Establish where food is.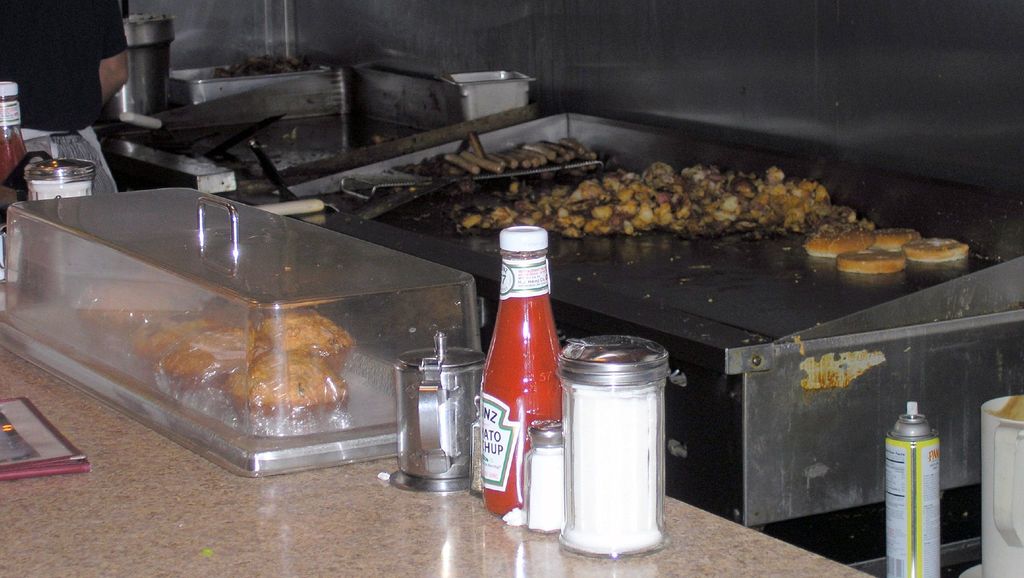
Established at [x1=557, y1=351, x2=678, y2=540].
